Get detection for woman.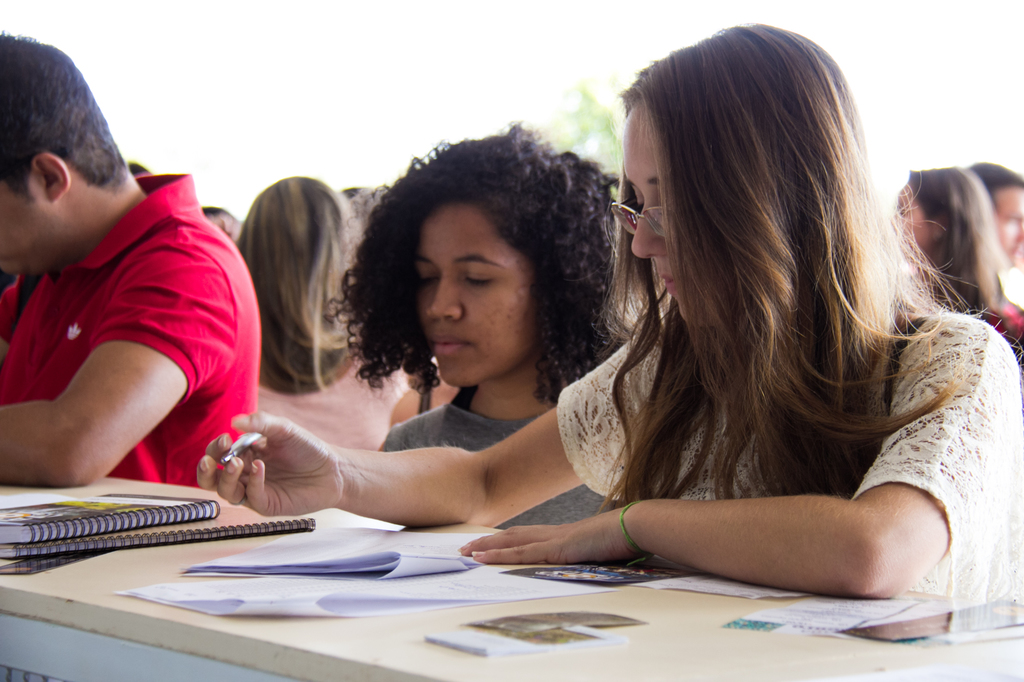
Detection: crop(308, 122, 667, 528).
